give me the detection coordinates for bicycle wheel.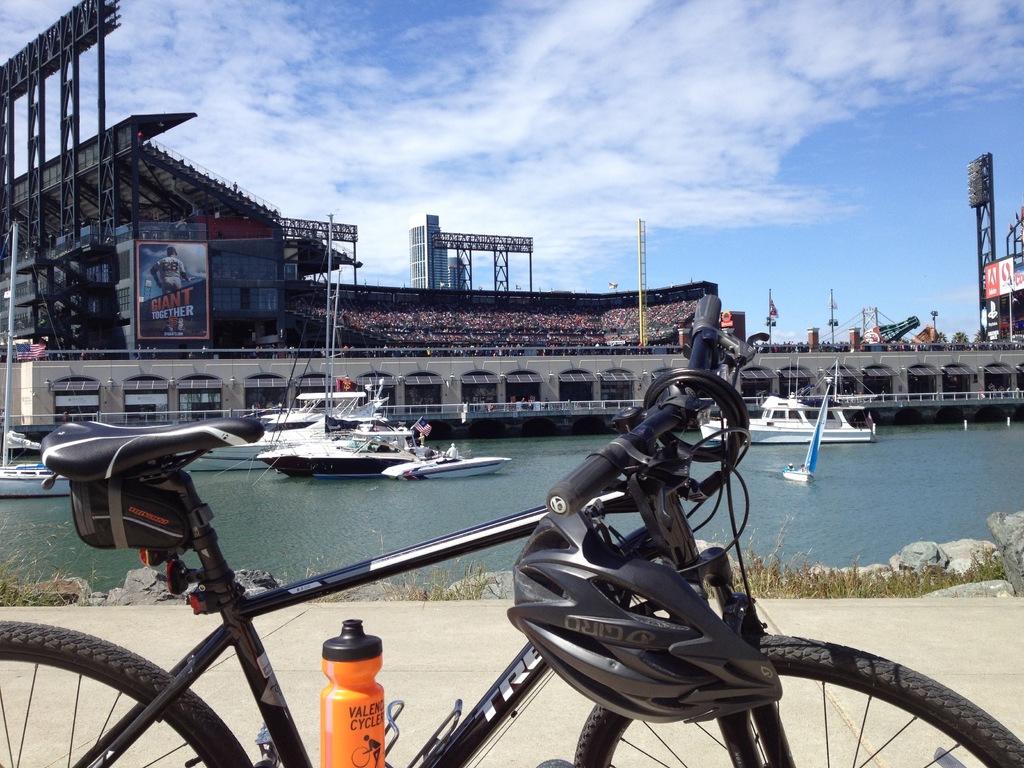
6/637/227/755.
